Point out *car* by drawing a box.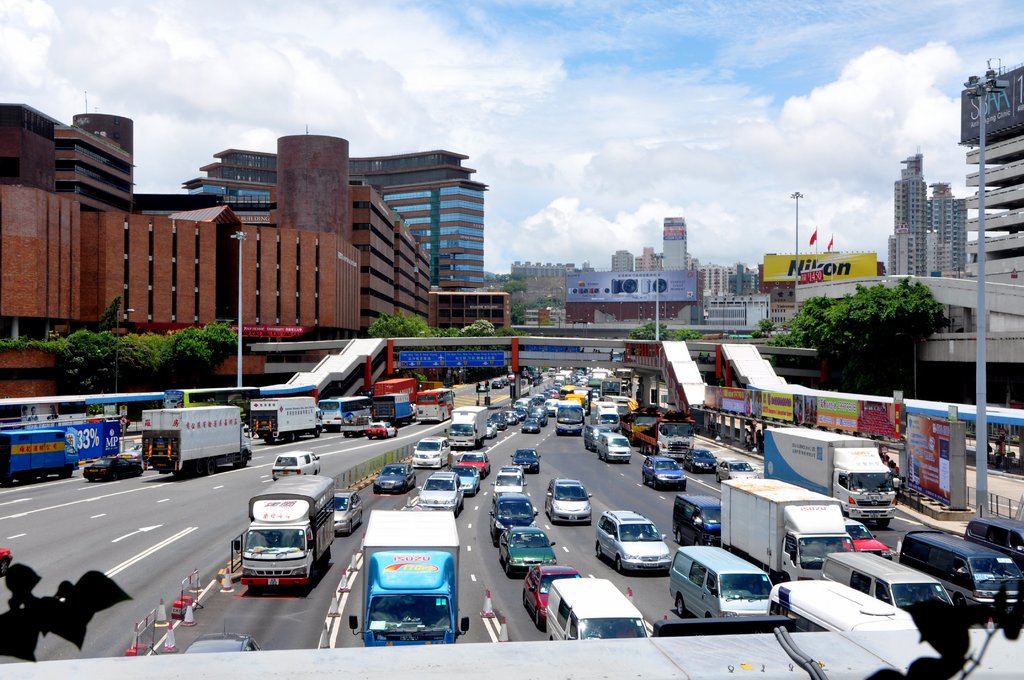
<bbox>79, 446, 141, 483</bbox>.
